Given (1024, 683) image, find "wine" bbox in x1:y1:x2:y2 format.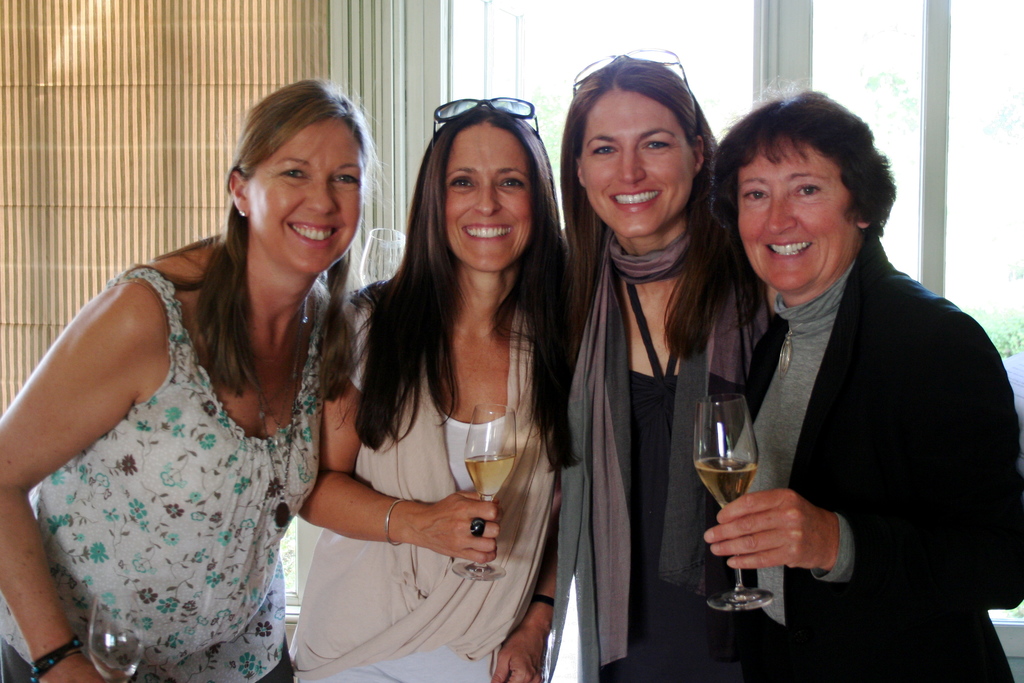
467:454:516:499.
